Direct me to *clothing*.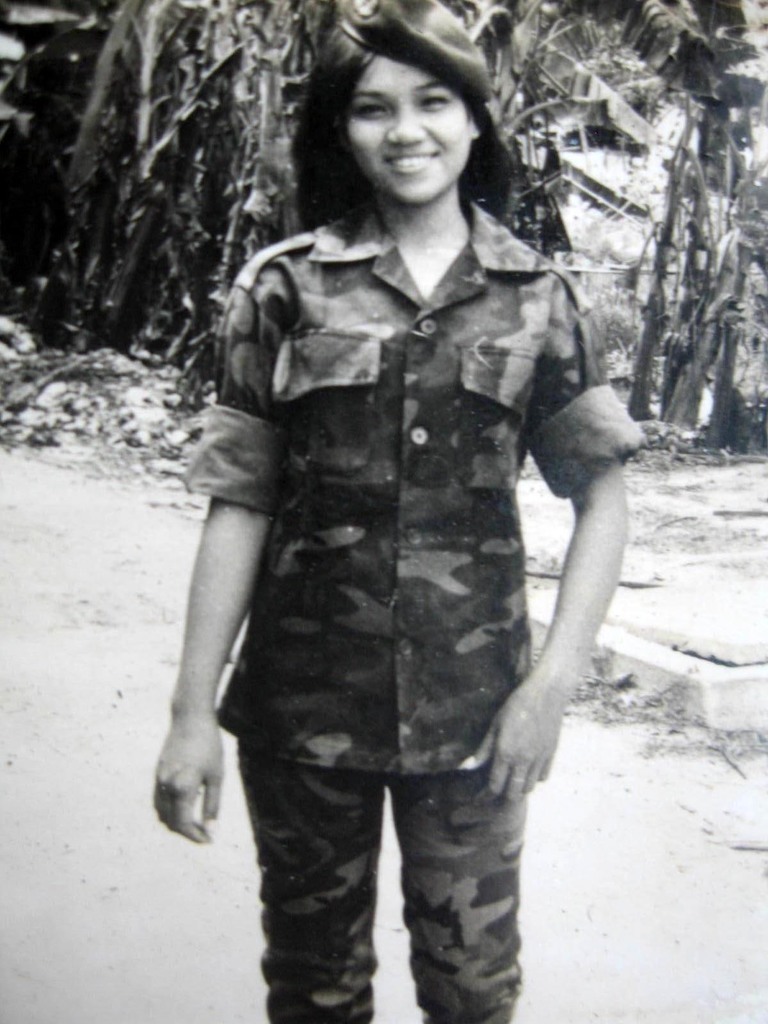
Direction: 198:139:625:873.
